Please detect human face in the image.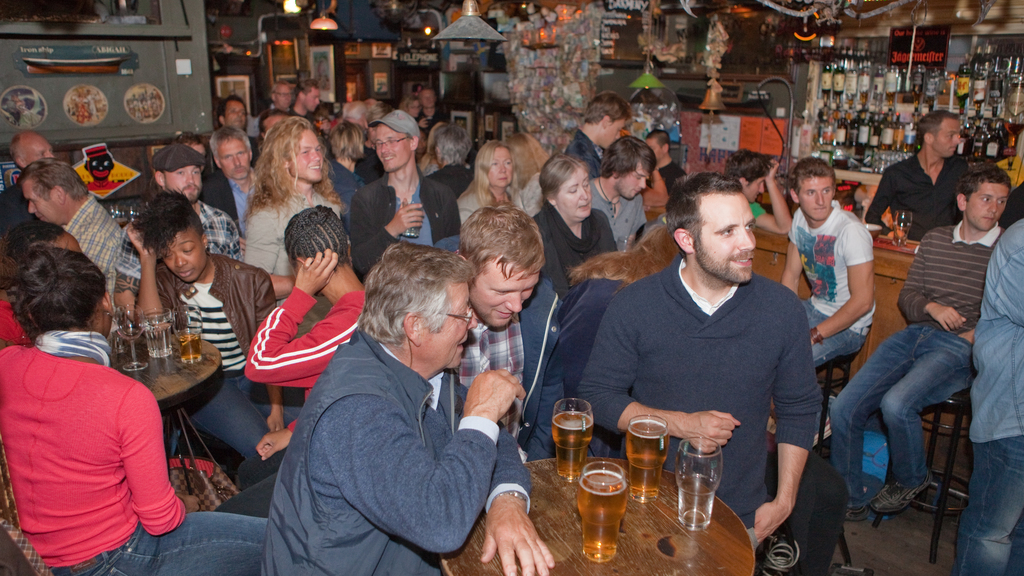
{"x1": 689, "y1": 198, "x2": 755, "y2": 285}.
